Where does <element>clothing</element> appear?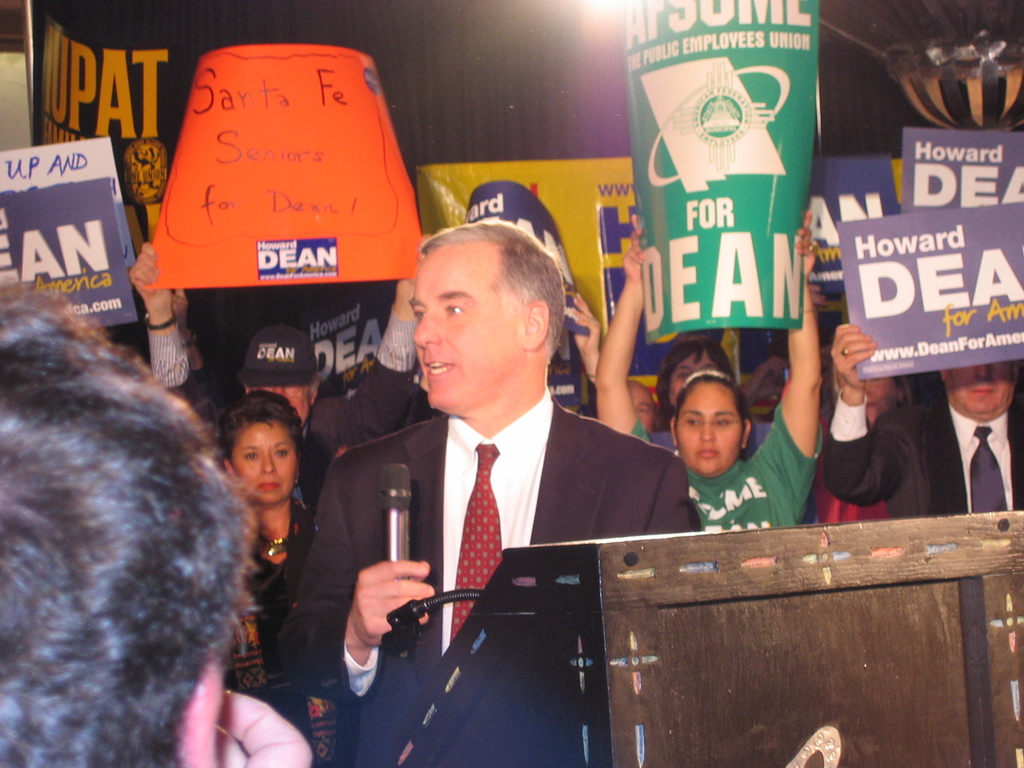
Appears at bbox=[830, 498, 880, 522].
